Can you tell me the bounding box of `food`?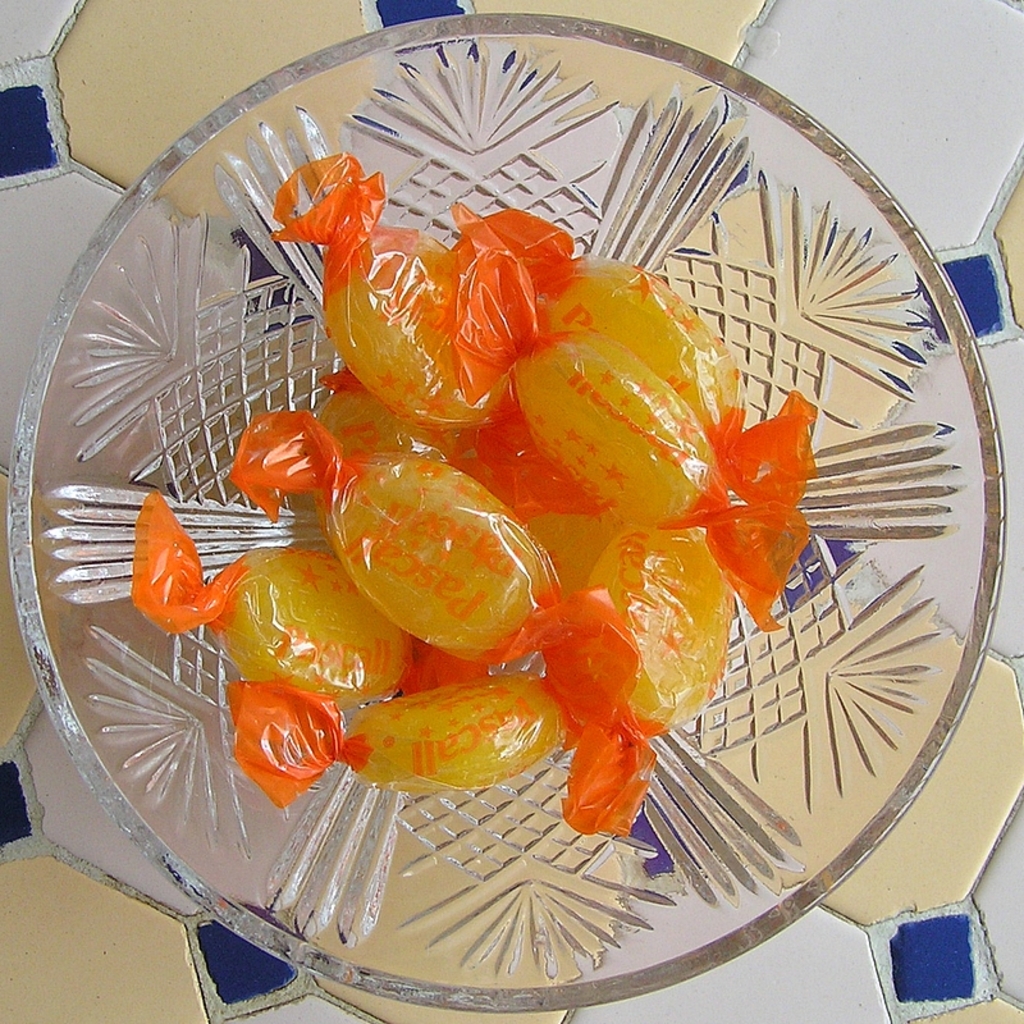
bbox=[306, 387, 447, 458].
